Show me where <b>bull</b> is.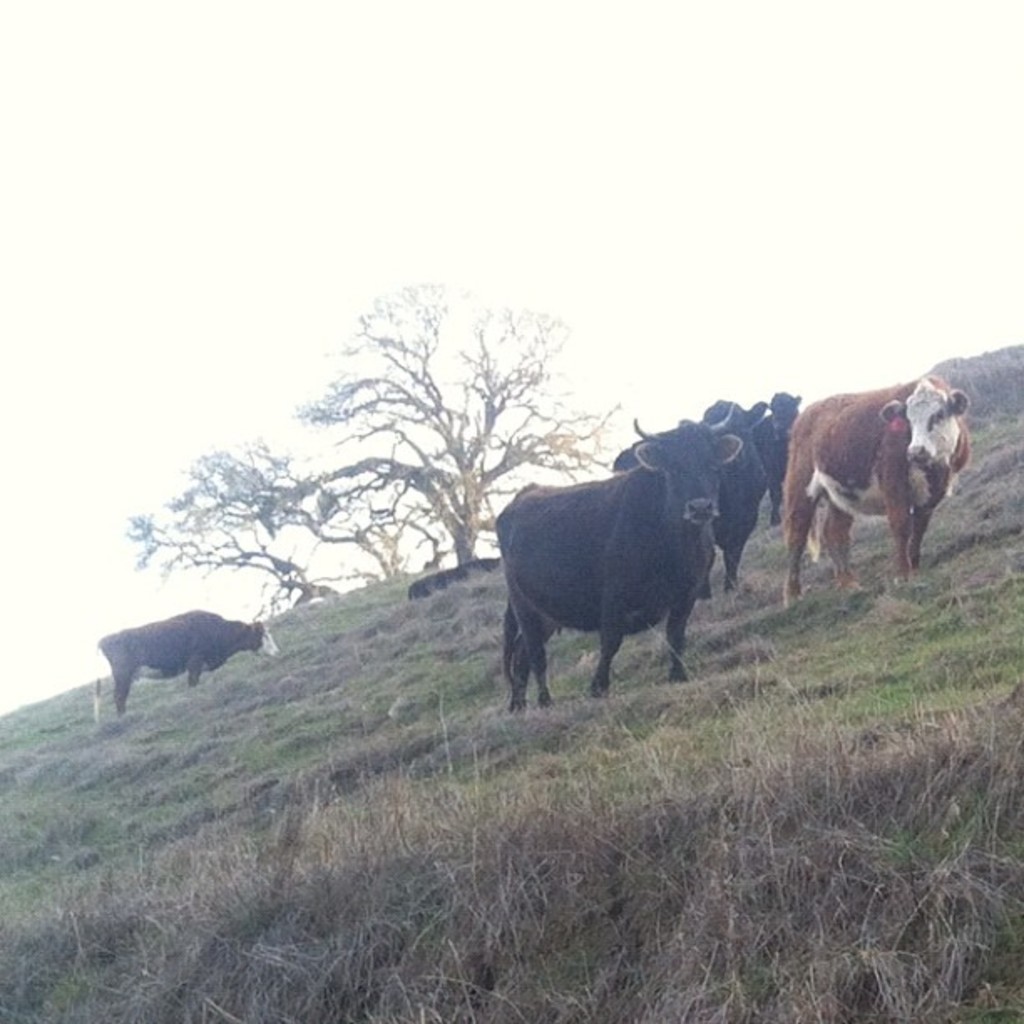
<b>bull</b> is at 397,552,504,602.
